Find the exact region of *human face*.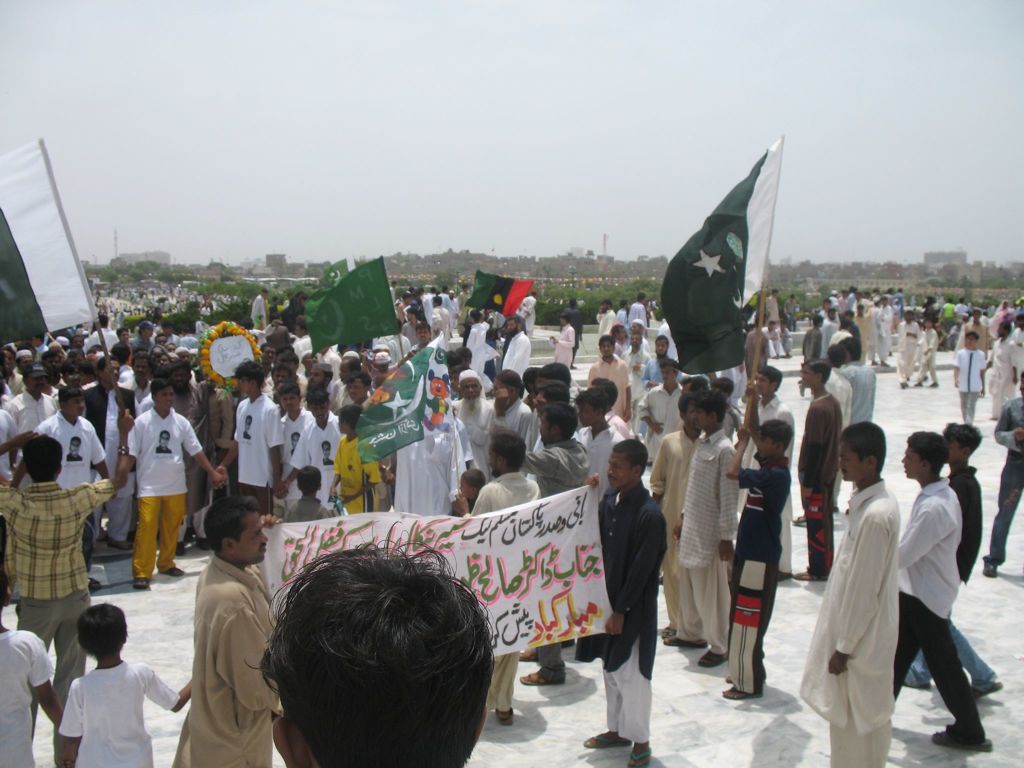
Exact region: x1=839 y1=444 x2=868 y2=481.
